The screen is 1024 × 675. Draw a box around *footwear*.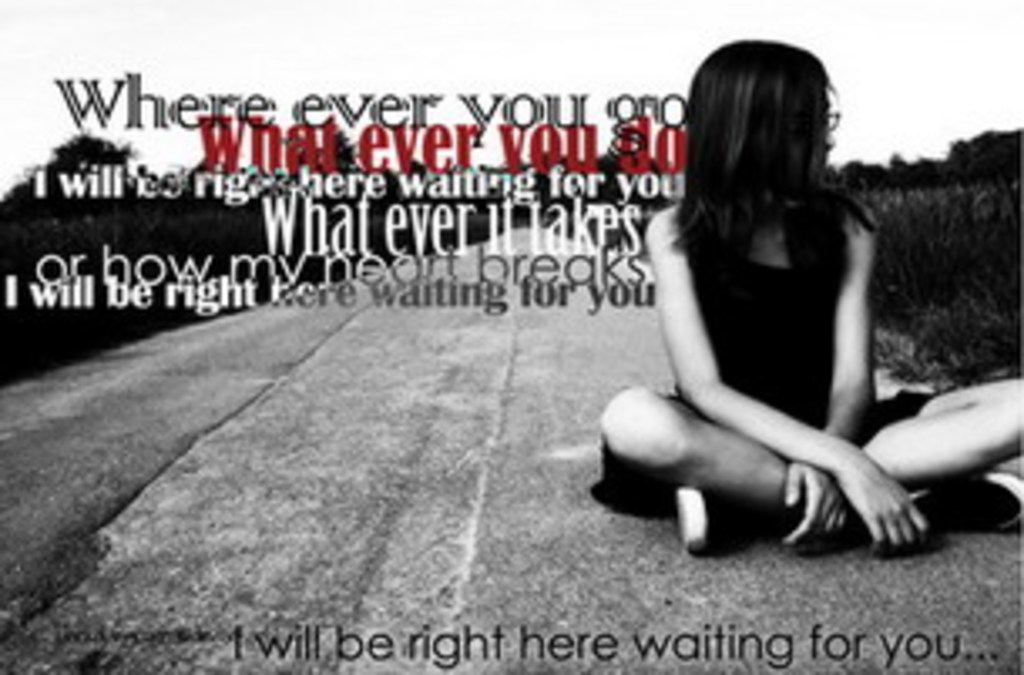
913,470,1021,531.
